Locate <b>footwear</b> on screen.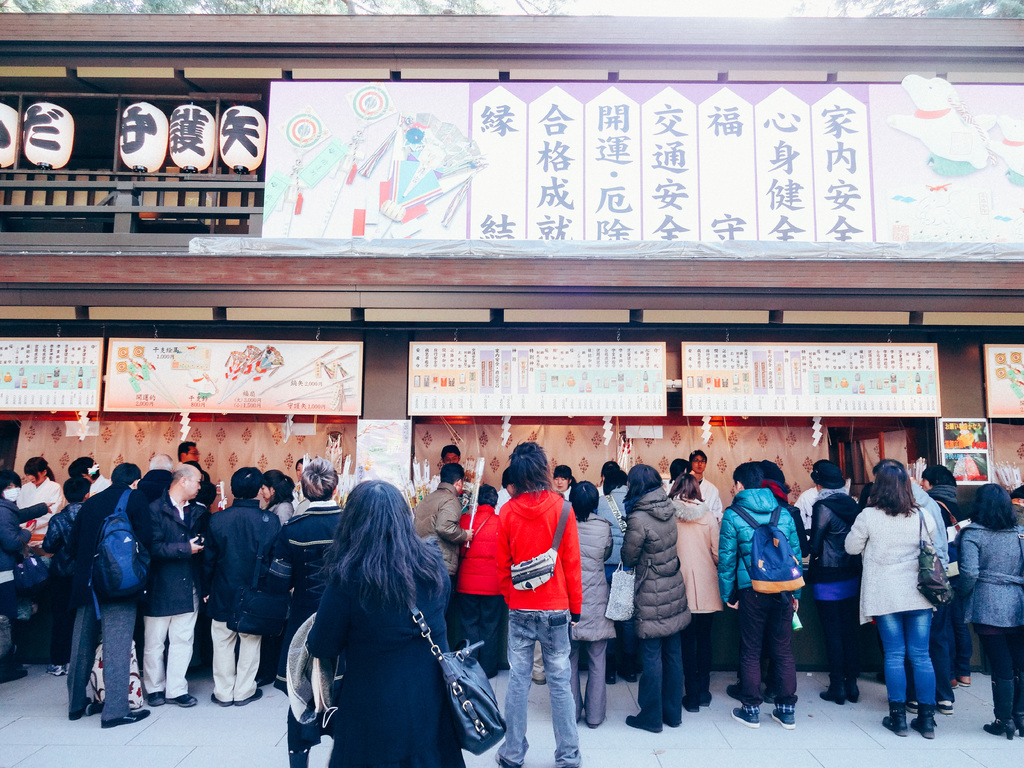
On screen at (x1=732, y1=707, x2=756, y2=725).
